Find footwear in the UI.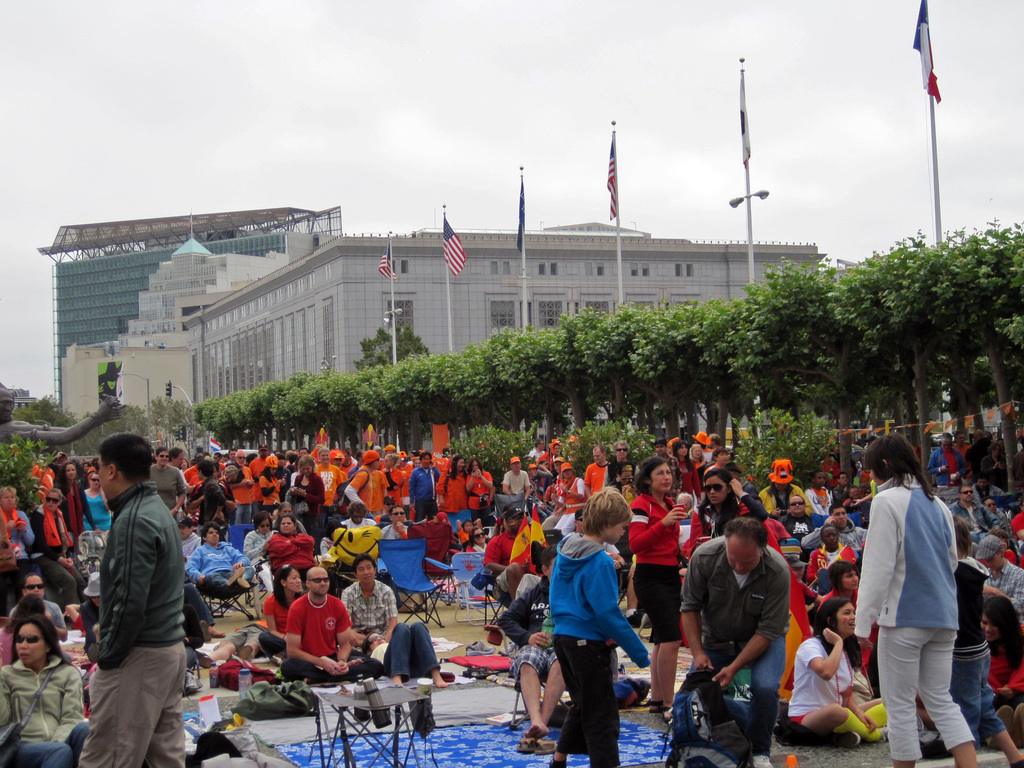
UI element at bbox=[532, 740, 556, 753].
